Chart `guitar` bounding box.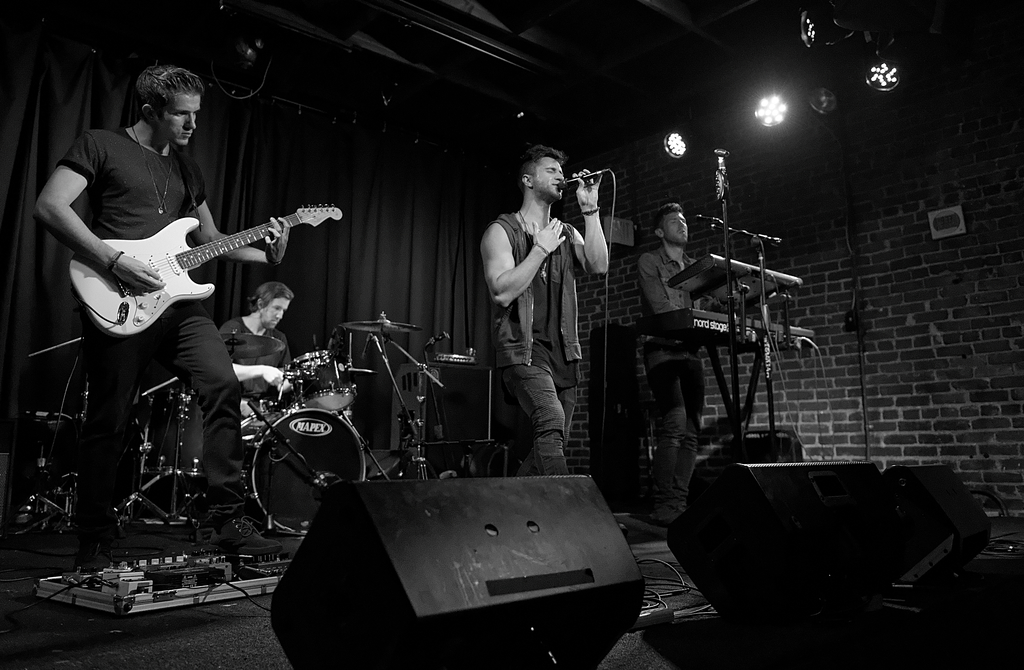
Charted: bbox(51, 182, 320, 330).
